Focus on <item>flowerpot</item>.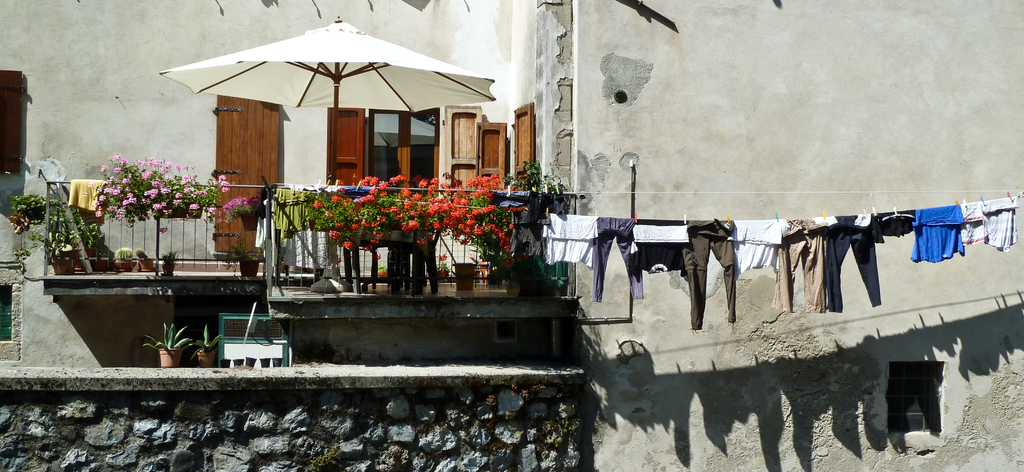
Focused at {"left": 157, "top": 346, "right": 184, "bottom": 364}.
